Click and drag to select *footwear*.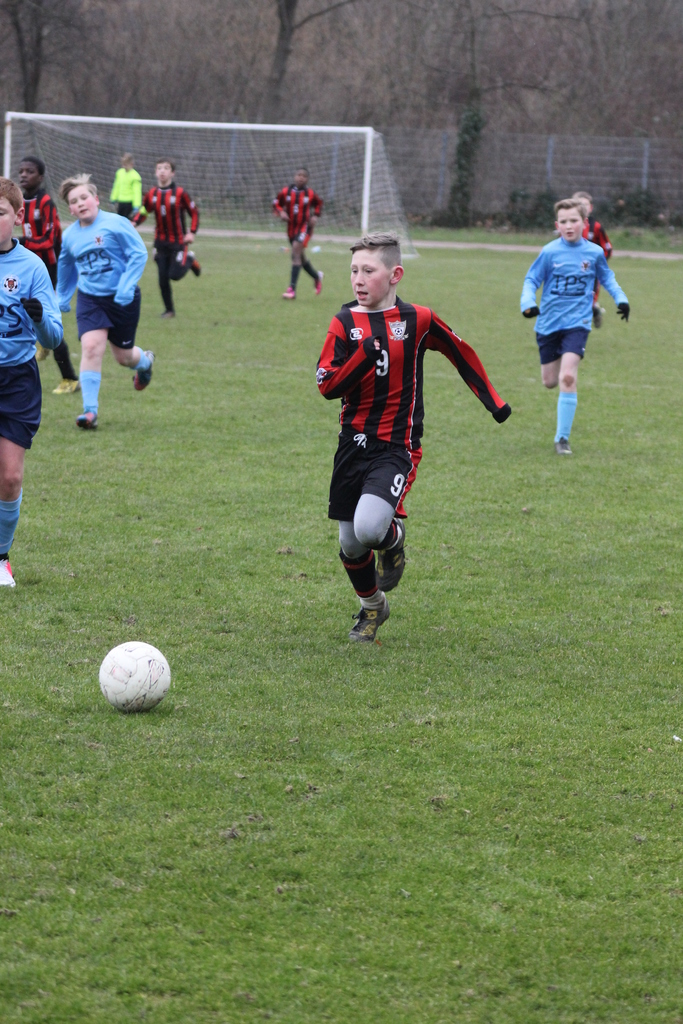
Selection: {"x1": 127, "y1": 346, "x2": 150, "y2": 391}.
